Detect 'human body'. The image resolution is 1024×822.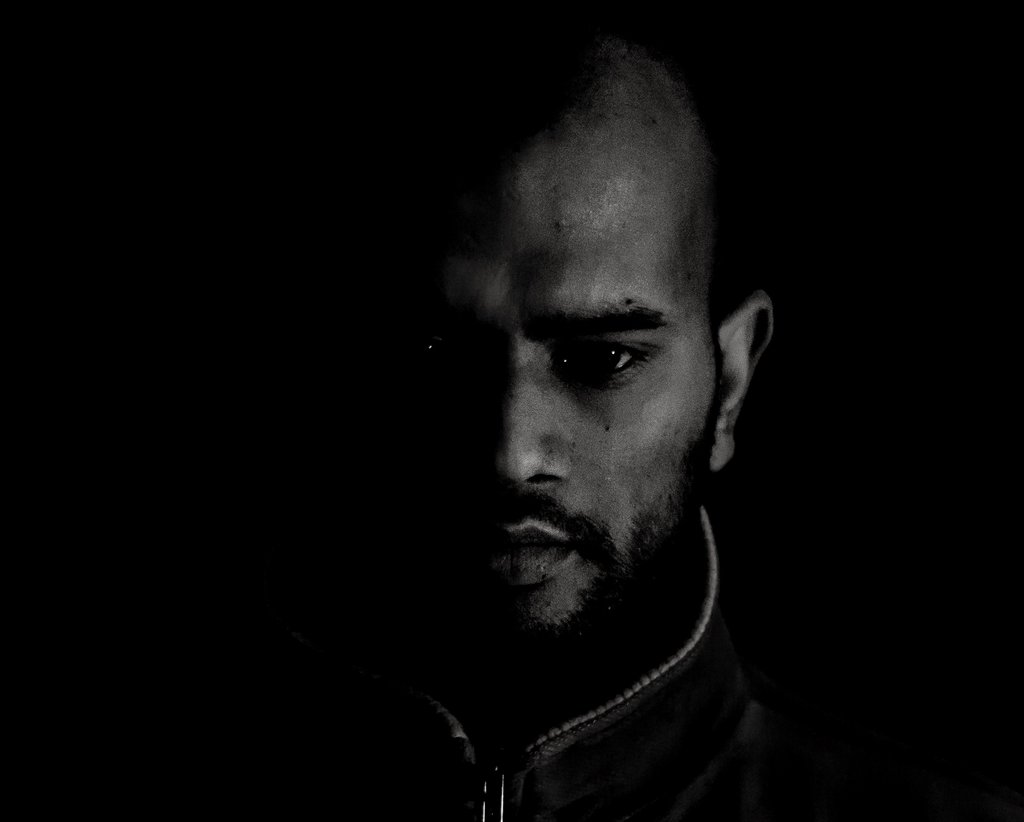
(x1=270, y1=83, x2=855, y2=821).
